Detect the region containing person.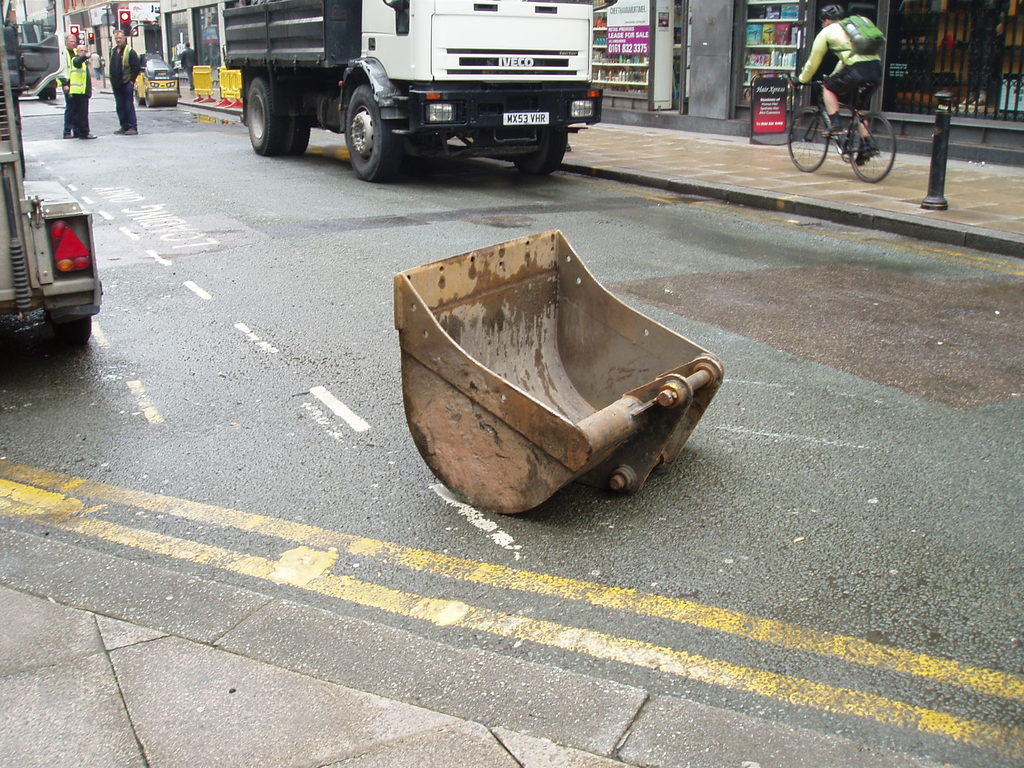
Rect(790, 19, 897, 172).
